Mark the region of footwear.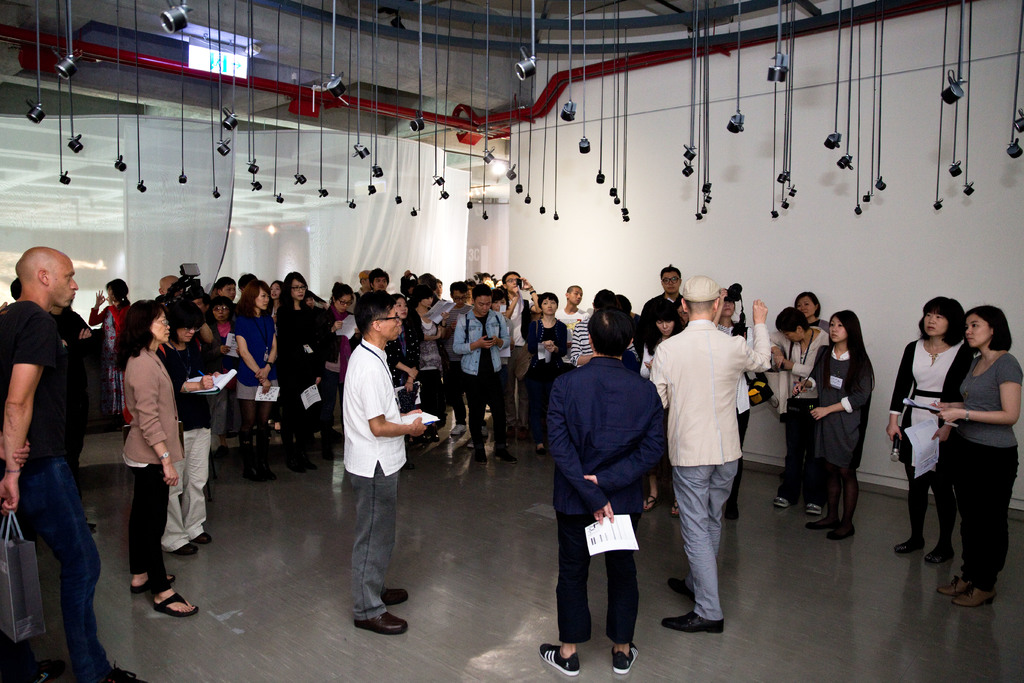
Region: [493, 451, 518, 466].
